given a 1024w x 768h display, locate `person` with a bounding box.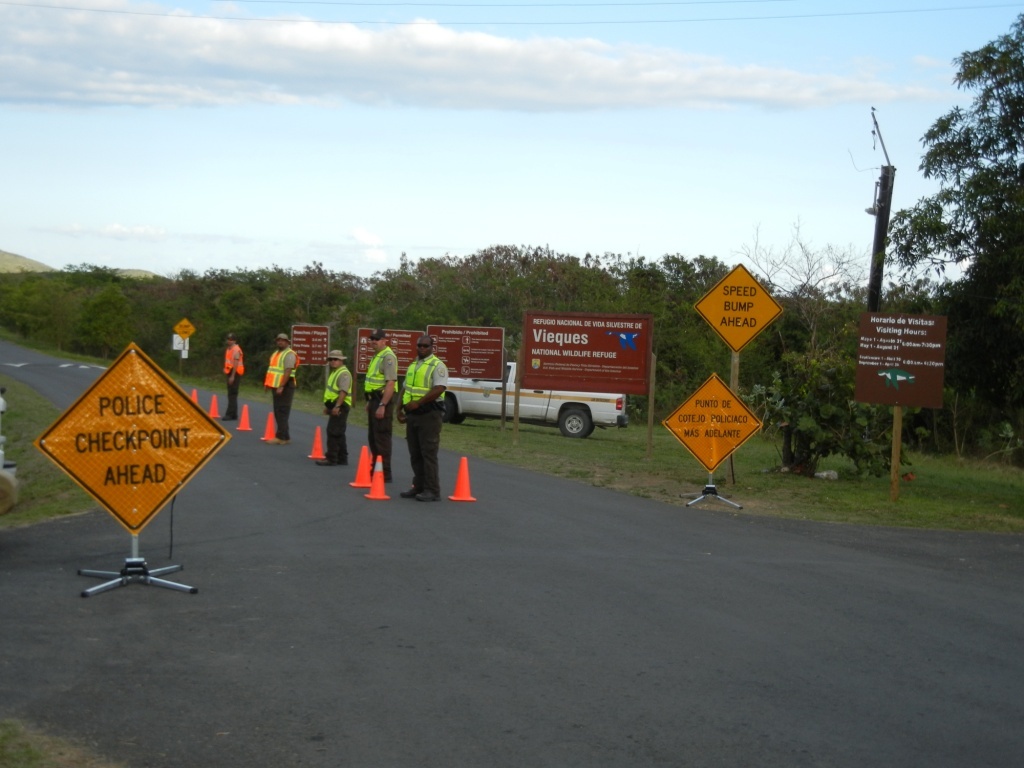
Located: {"x1": 315, "y1": 344, "x2": 356, "y2": 467}.
